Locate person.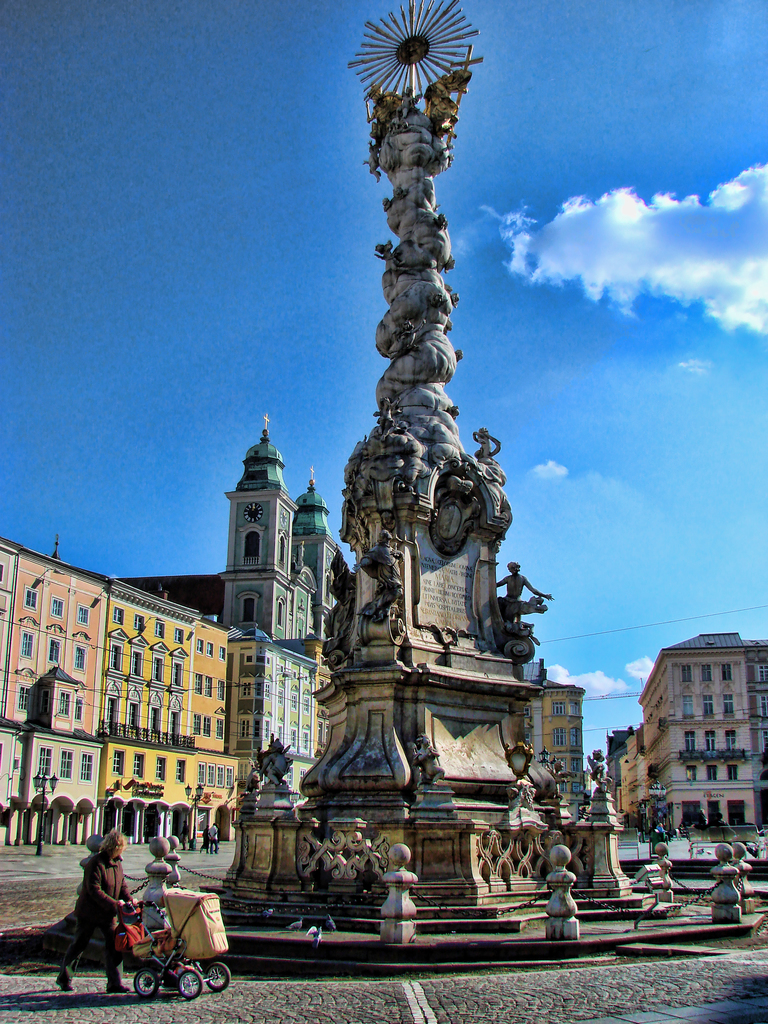
Bounding box: <bbox>181, 824, 193, 848</bbox>.
